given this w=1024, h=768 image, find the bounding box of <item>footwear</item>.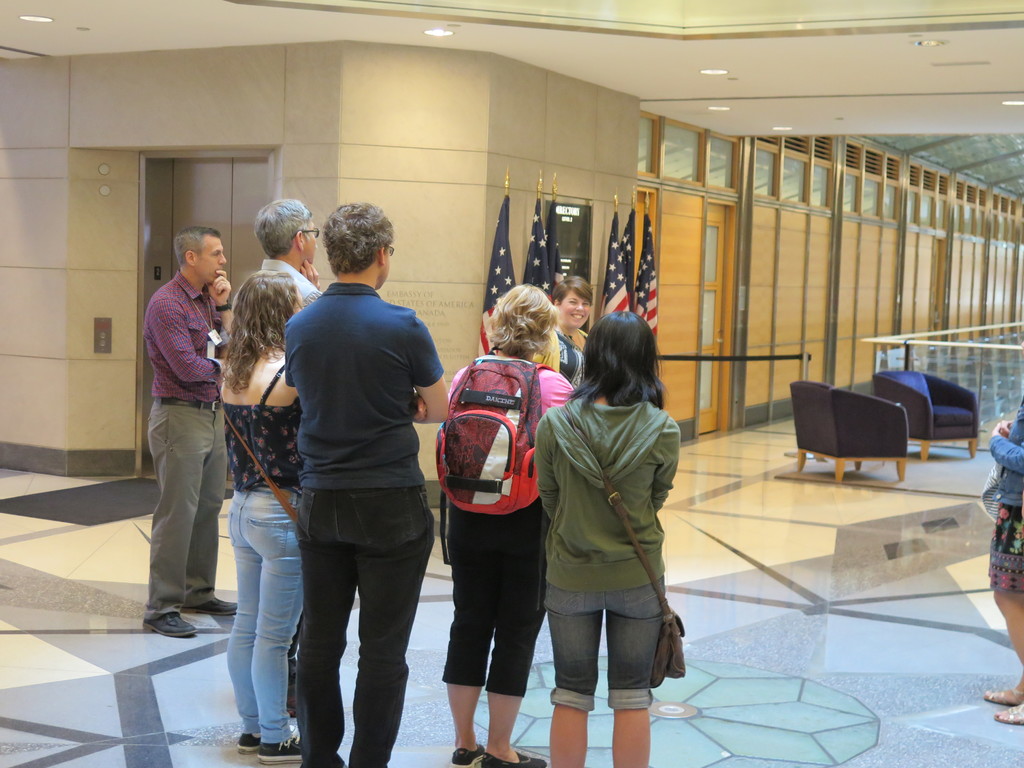
[left=987, top=683, right=1023, bottom=707].
